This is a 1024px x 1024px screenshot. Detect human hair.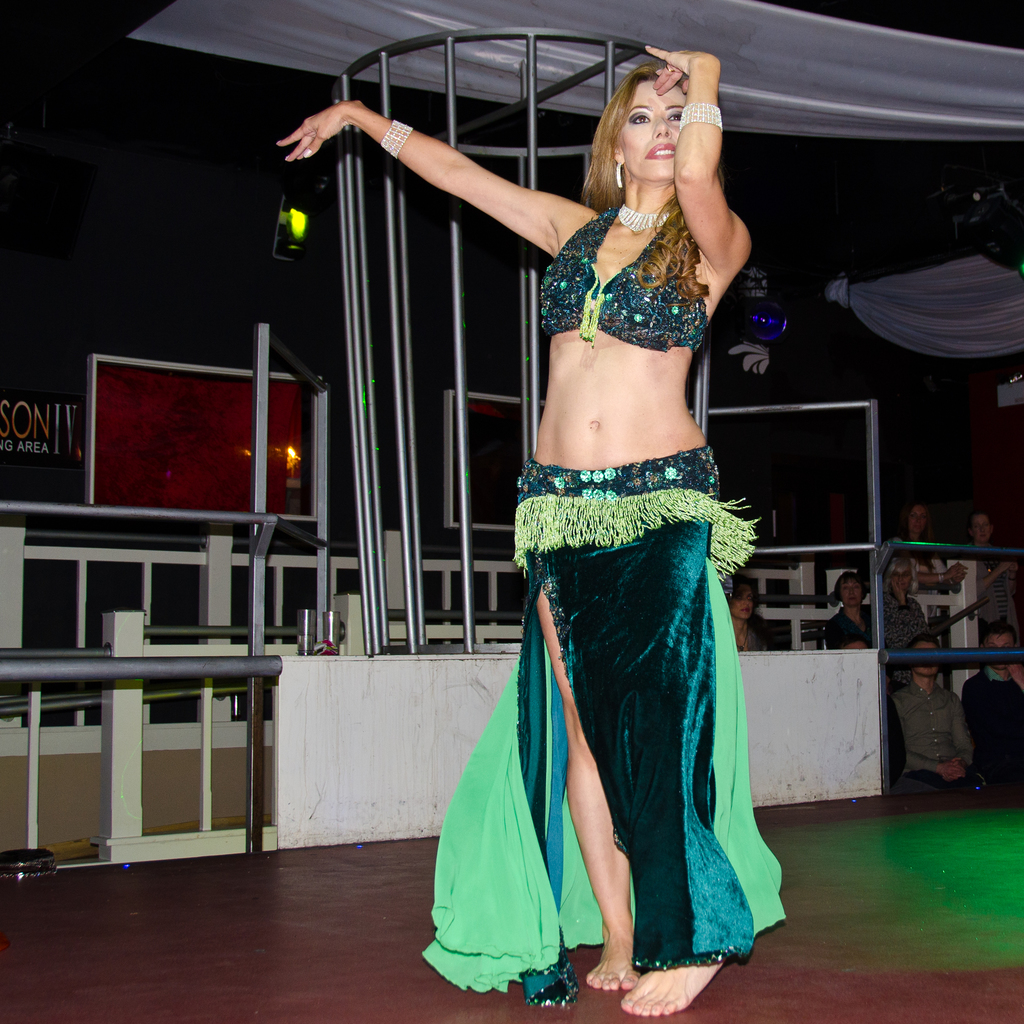
bbox=(593, 33, 736, 257).
